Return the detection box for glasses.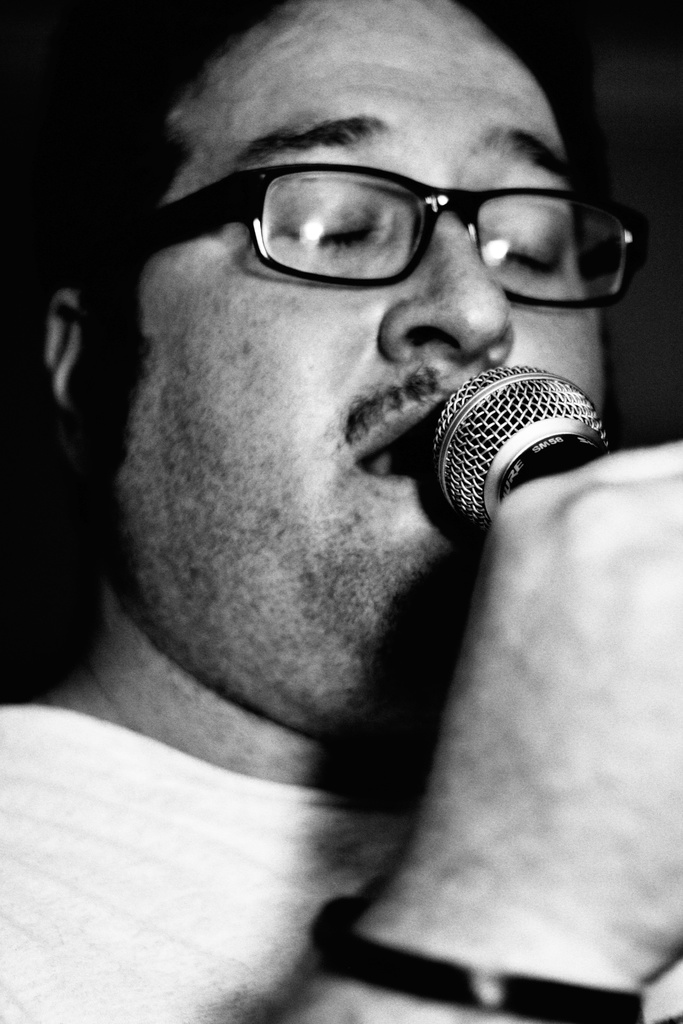
[x1=75, y1=154, x2=657, y2=321].
